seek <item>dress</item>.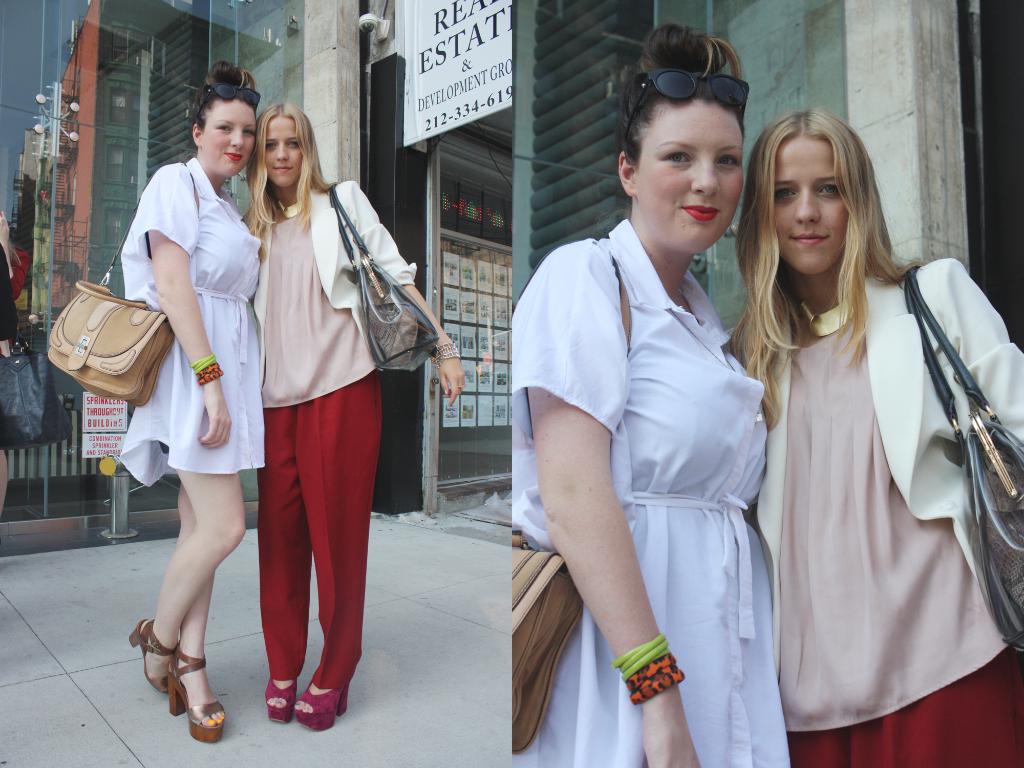
[left=117, top=155, right=266, bottom=490].
